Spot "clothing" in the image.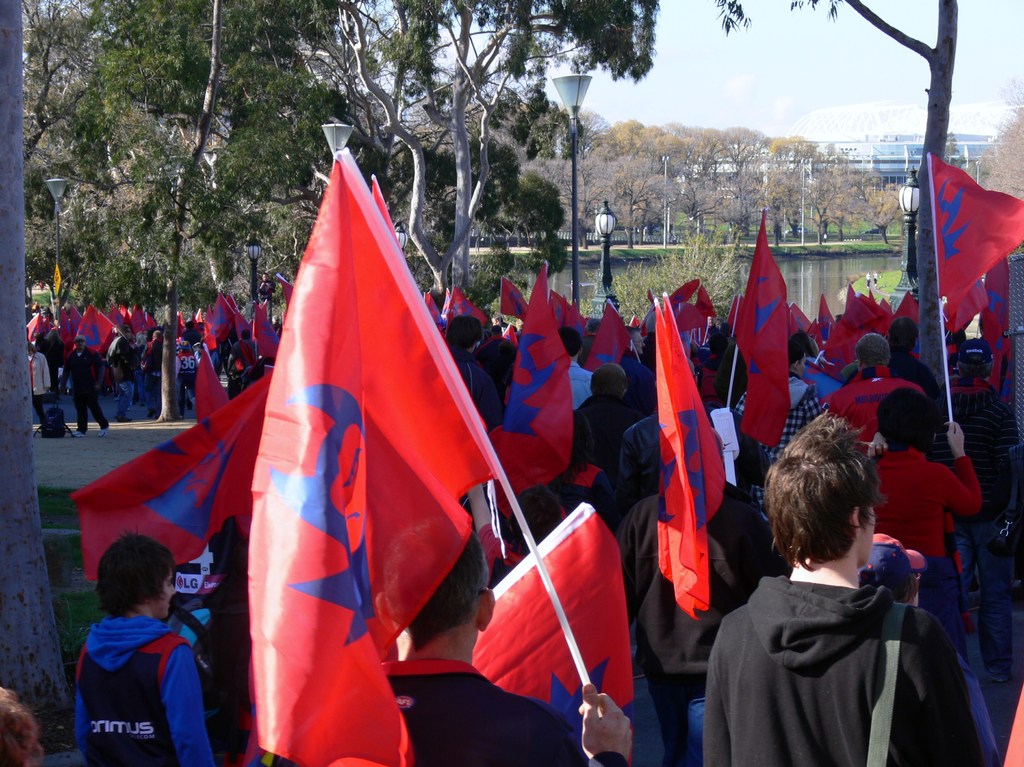
"clothing" found at crop(879, 442, 978, 578).
